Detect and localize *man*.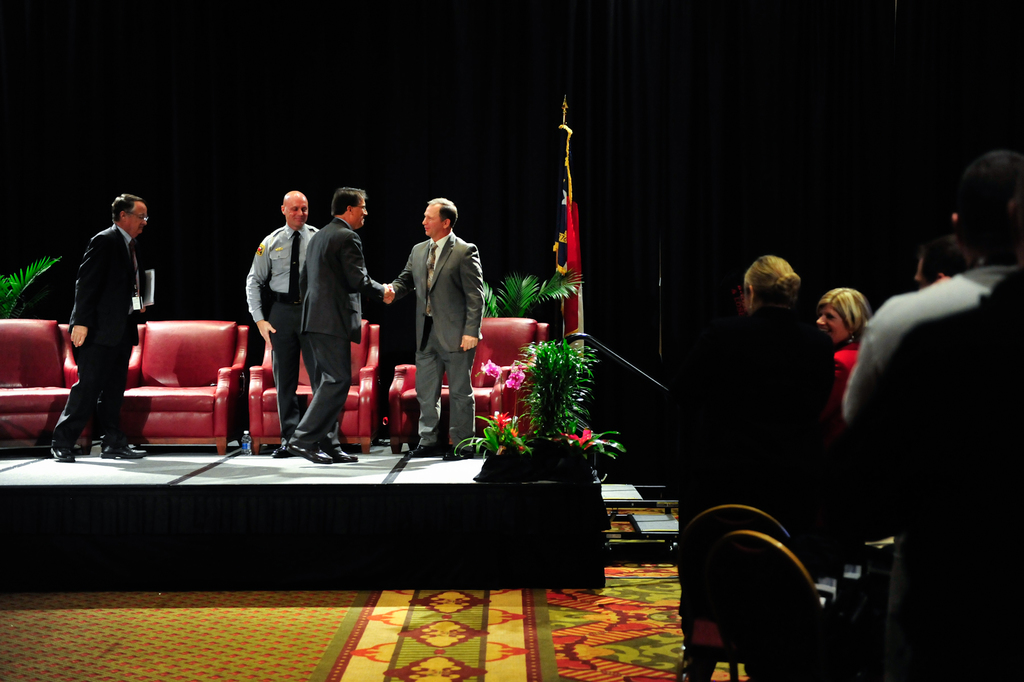
Localized at rect(844, 146, 1023, 681).
